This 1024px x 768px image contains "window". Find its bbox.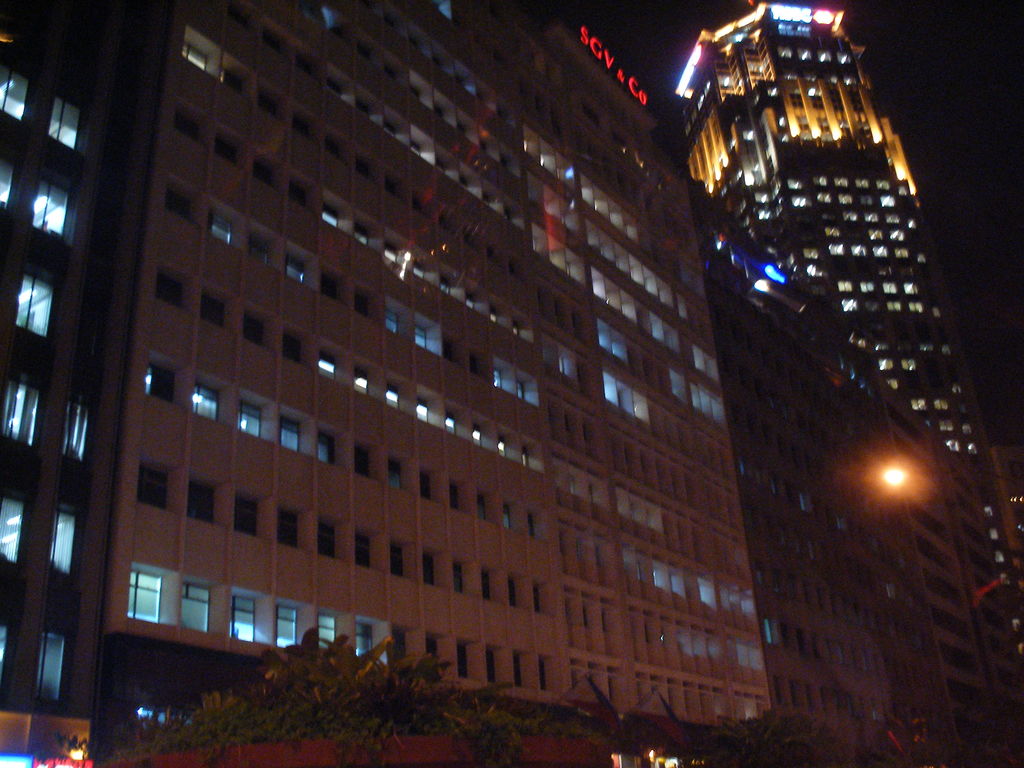
531/584/546/614.
